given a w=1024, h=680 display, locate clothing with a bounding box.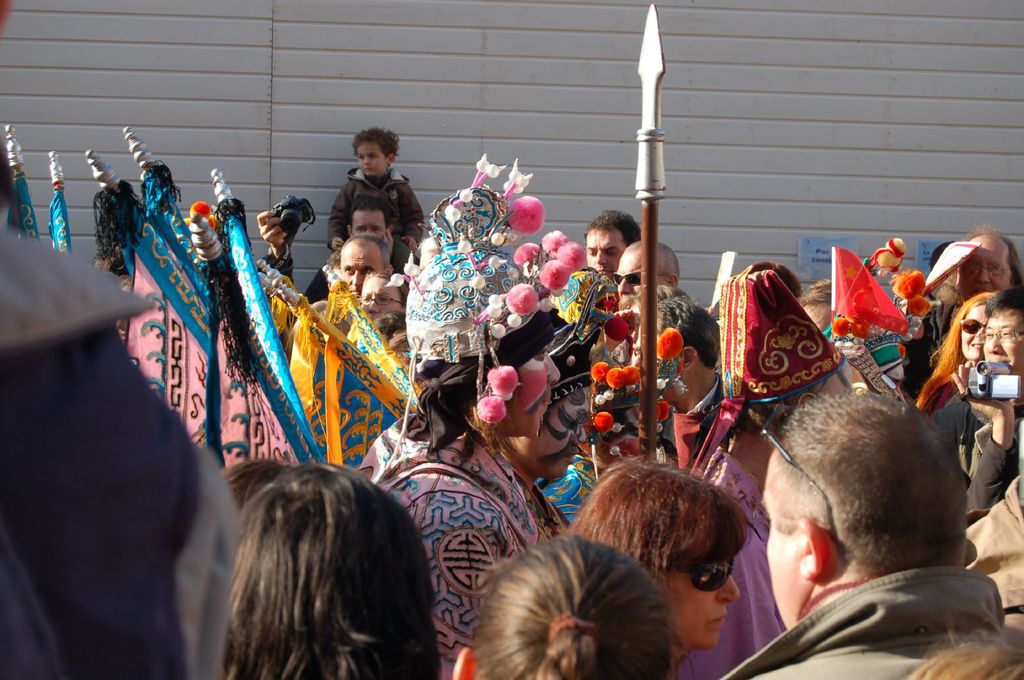
Located: bbox=(716, 565, 1009, 679).
